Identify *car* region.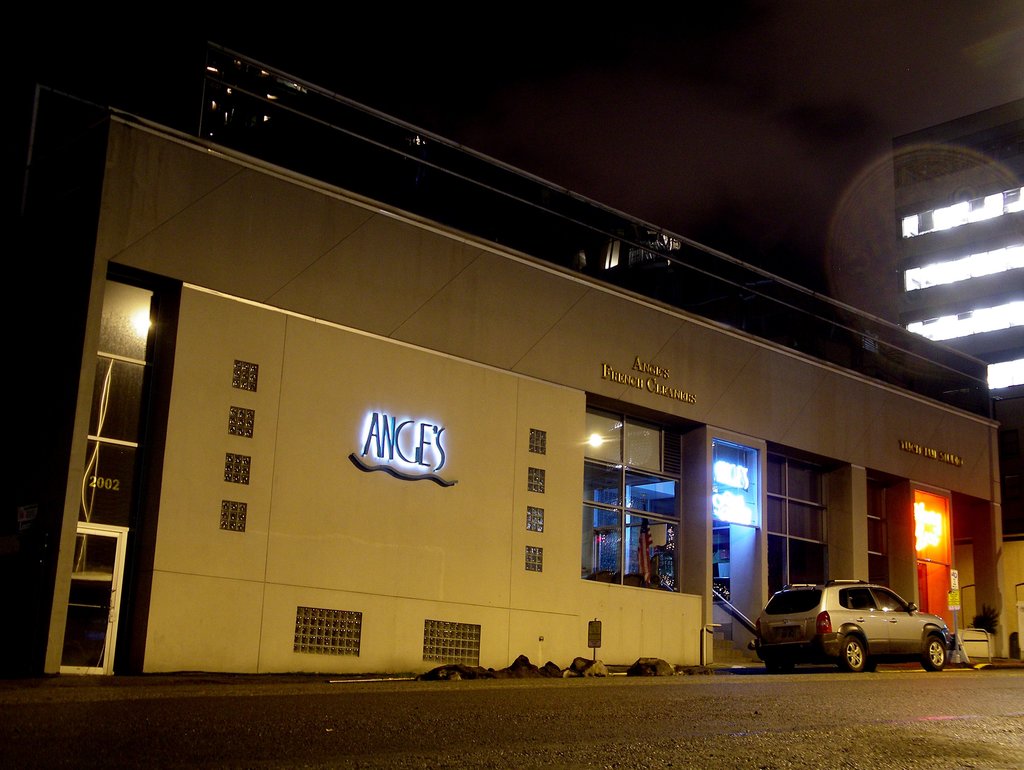
Region: BBox(746, 575, 953, 671).
